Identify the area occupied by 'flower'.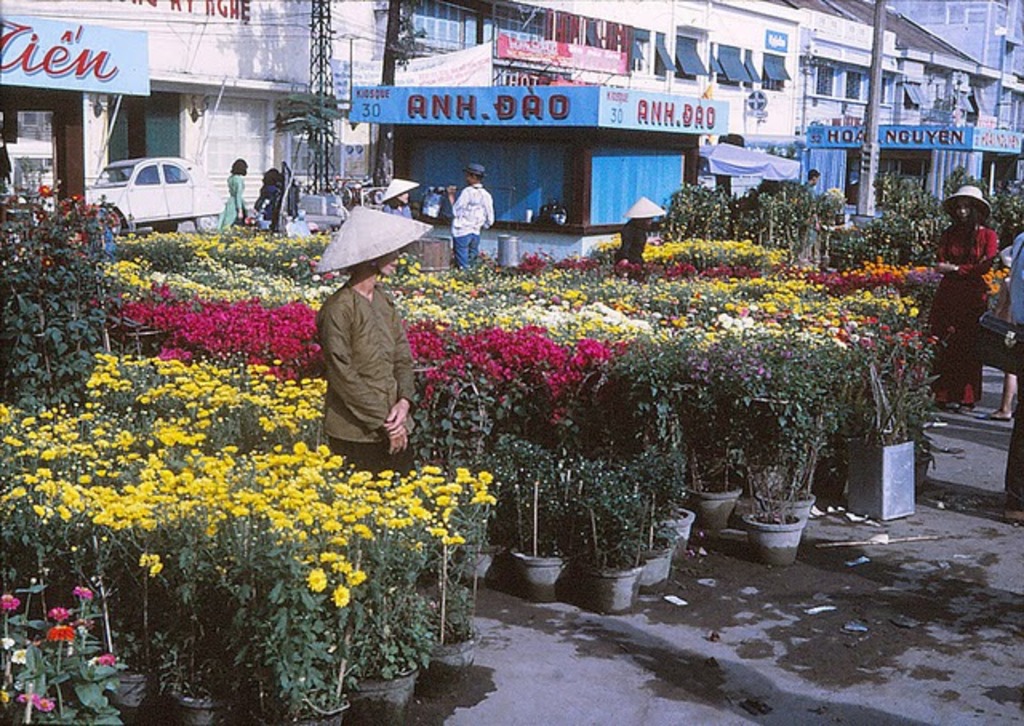
Area: crop(328, 580, 352, 606).
